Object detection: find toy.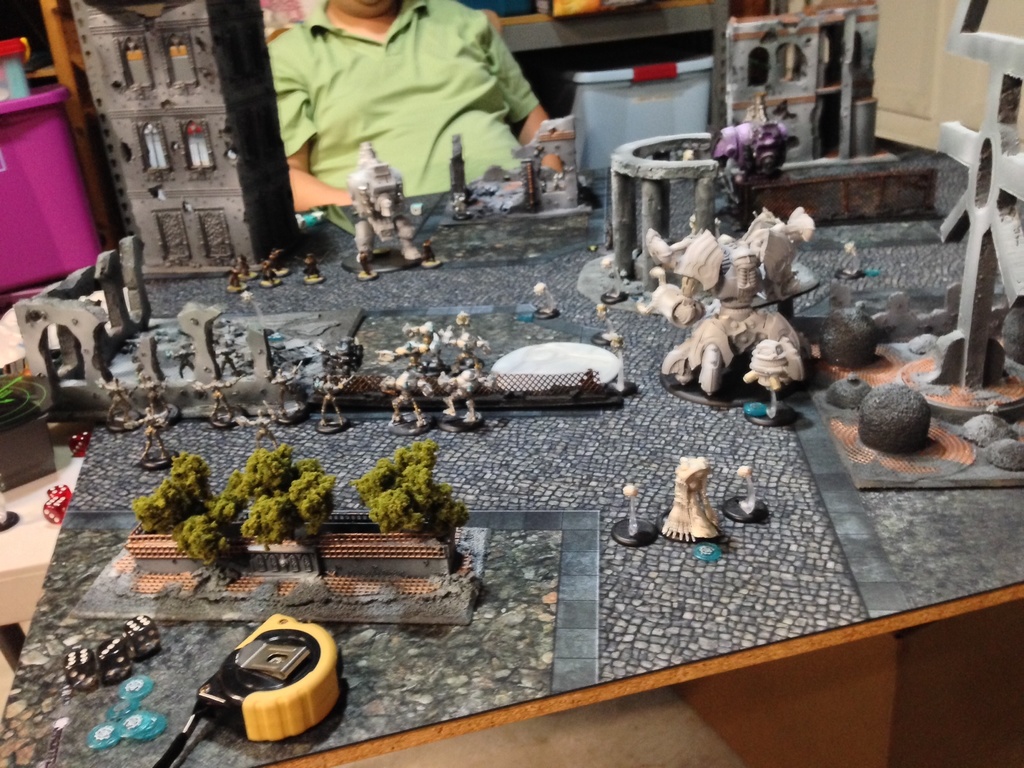
left=303, top=252, right=324, bottom=284.
